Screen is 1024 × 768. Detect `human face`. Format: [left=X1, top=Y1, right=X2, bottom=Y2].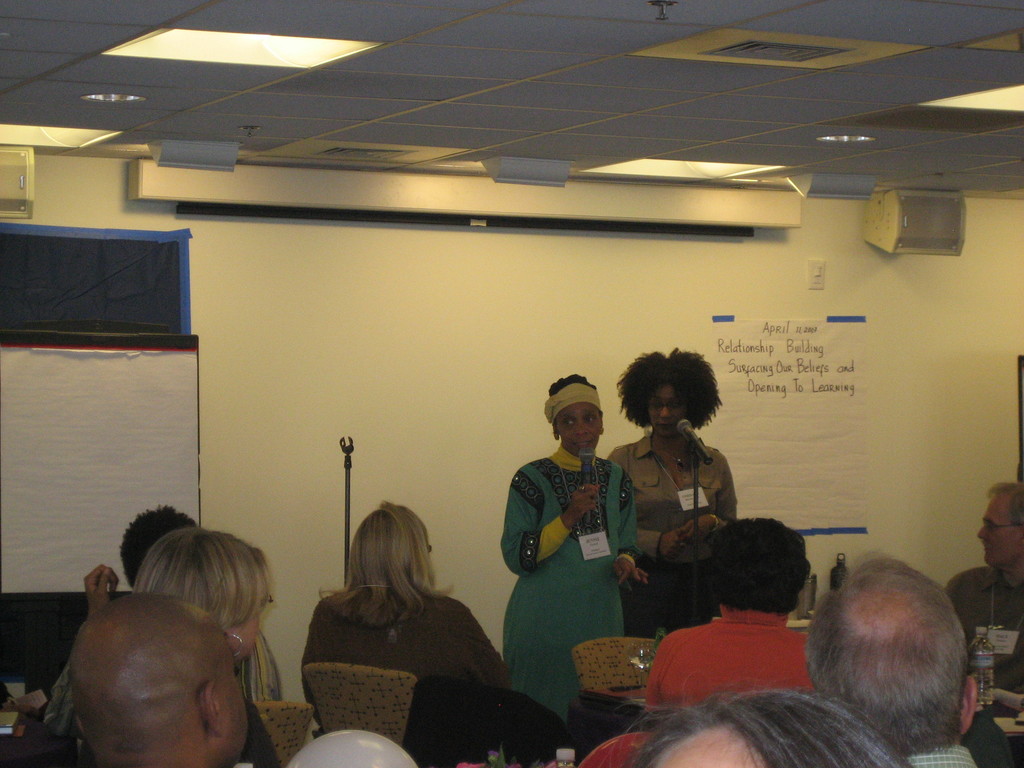
[left=234, top=610, right=260, bottom=659].
